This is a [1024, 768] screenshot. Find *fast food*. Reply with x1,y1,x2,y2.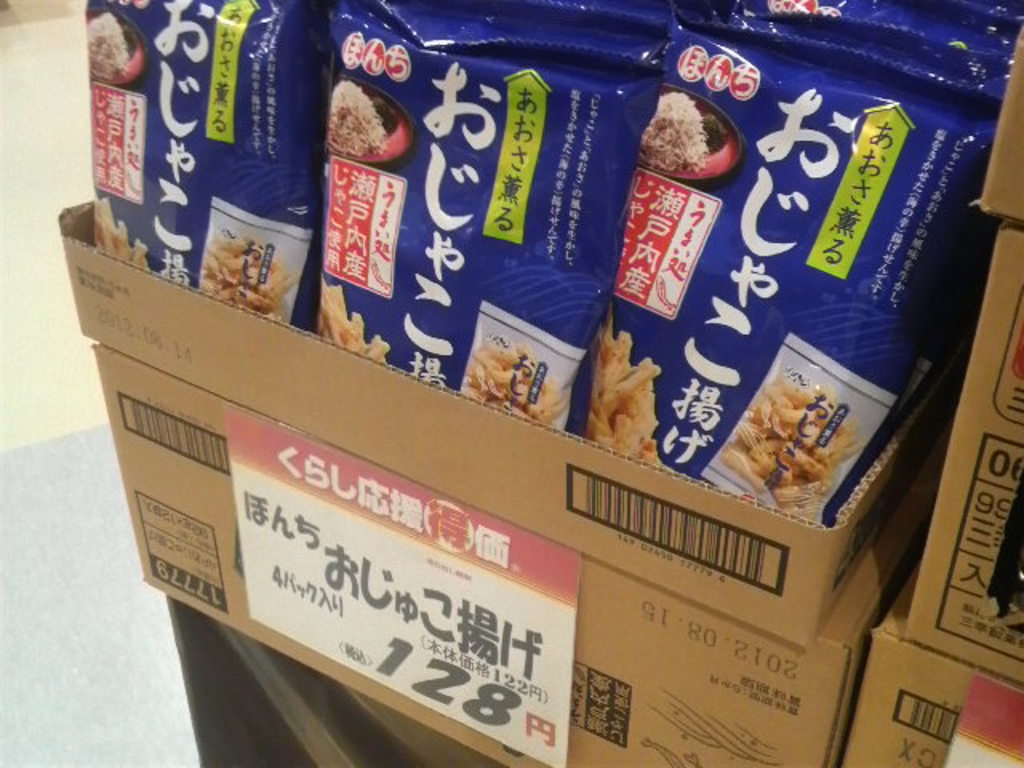
466,349,558,419.
